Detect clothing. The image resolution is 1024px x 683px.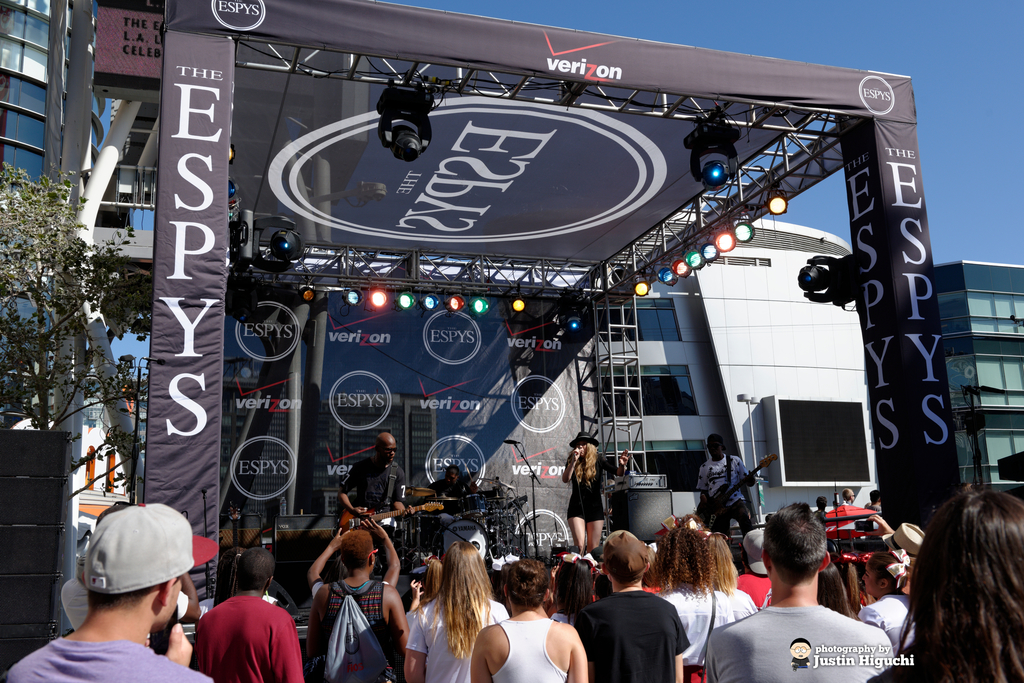
rect(6, 627, 207, 682).
